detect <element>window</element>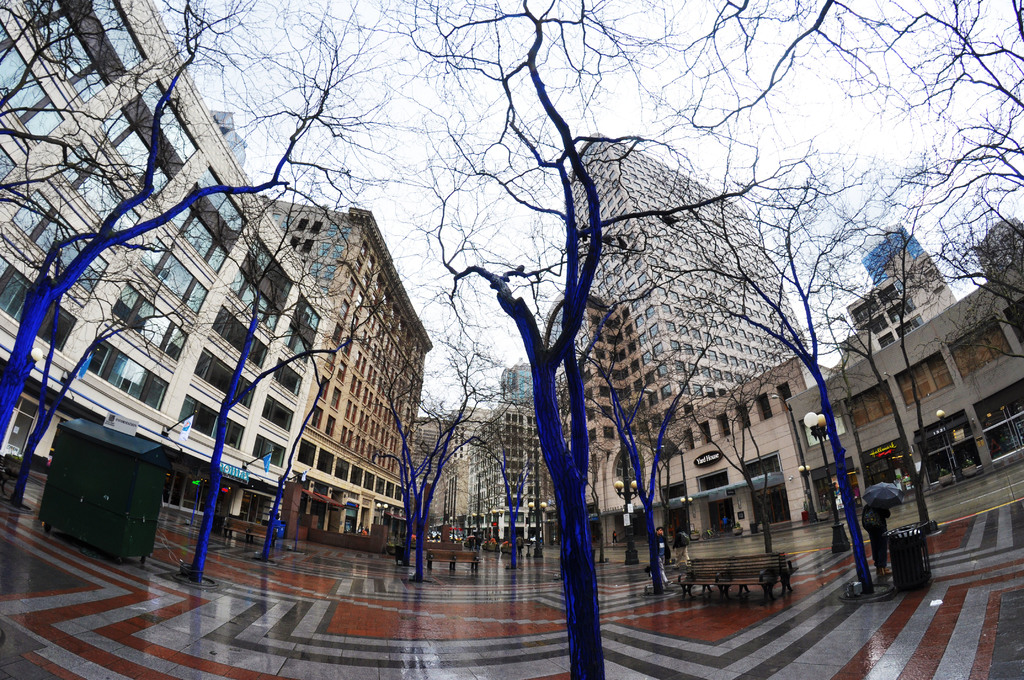
crop(289, 213, 328, 250)
